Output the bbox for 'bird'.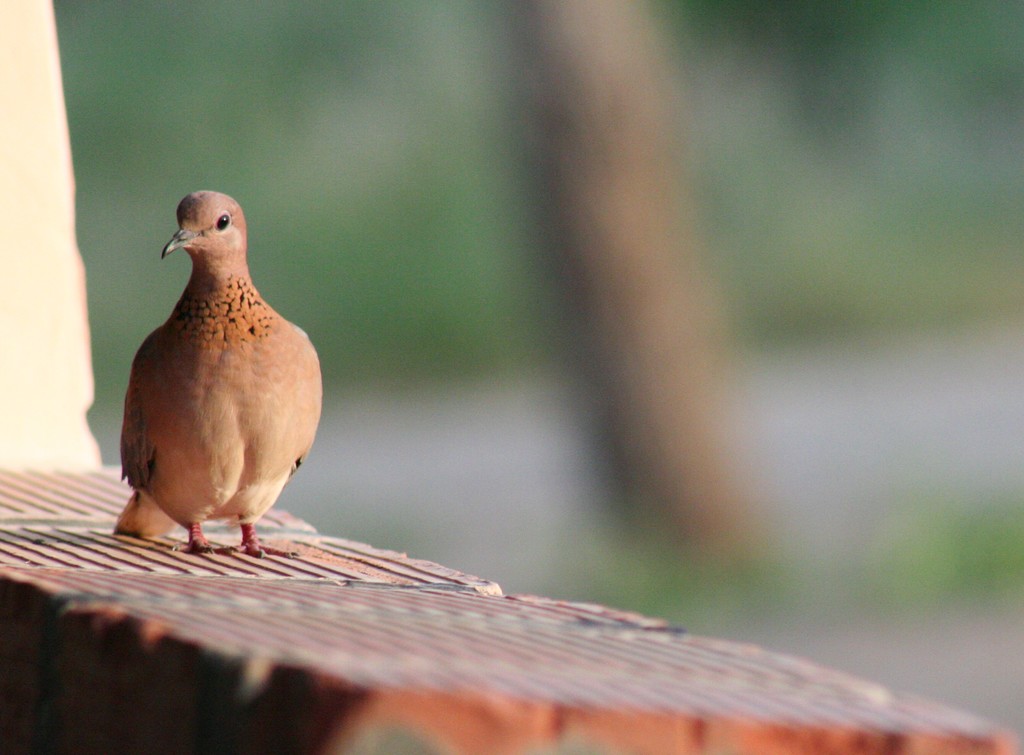
Rect(110, 216, 311, 572).
